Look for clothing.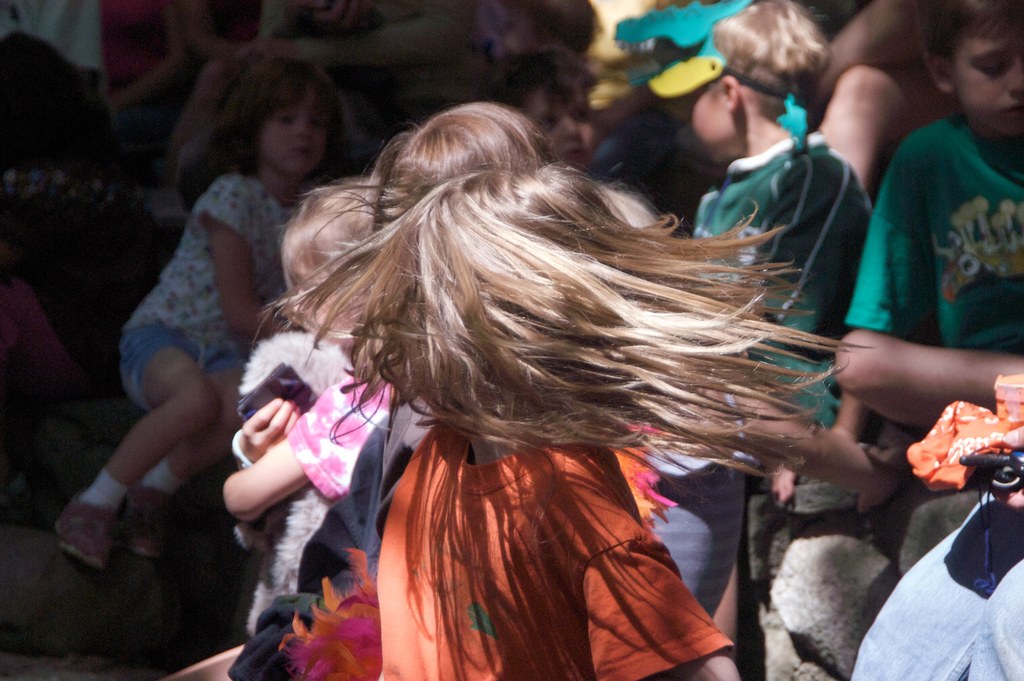
Found: [x1=6, y1=276, x2=74, y2=401].
